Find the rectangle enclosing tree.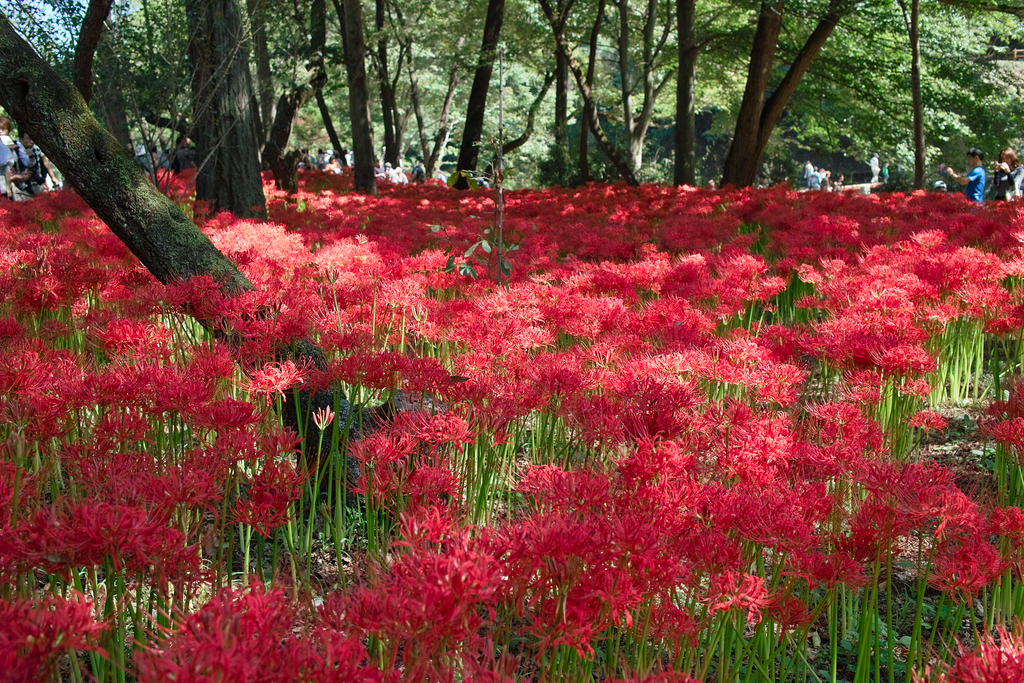
rect(0, 0, 370, 519).
